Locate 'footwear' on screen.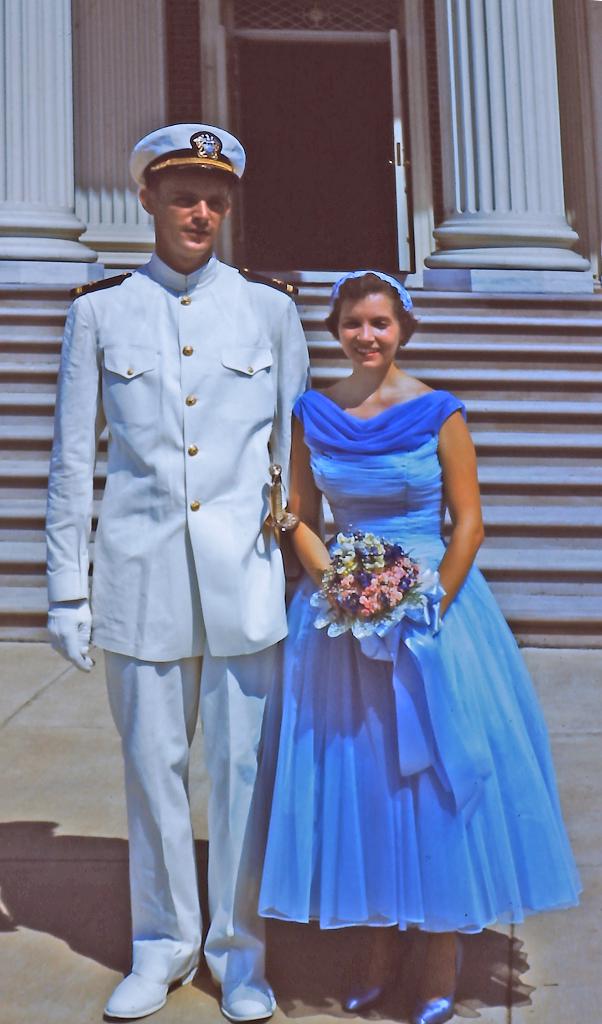
On screen at region(97, 963, 199, 1023).
